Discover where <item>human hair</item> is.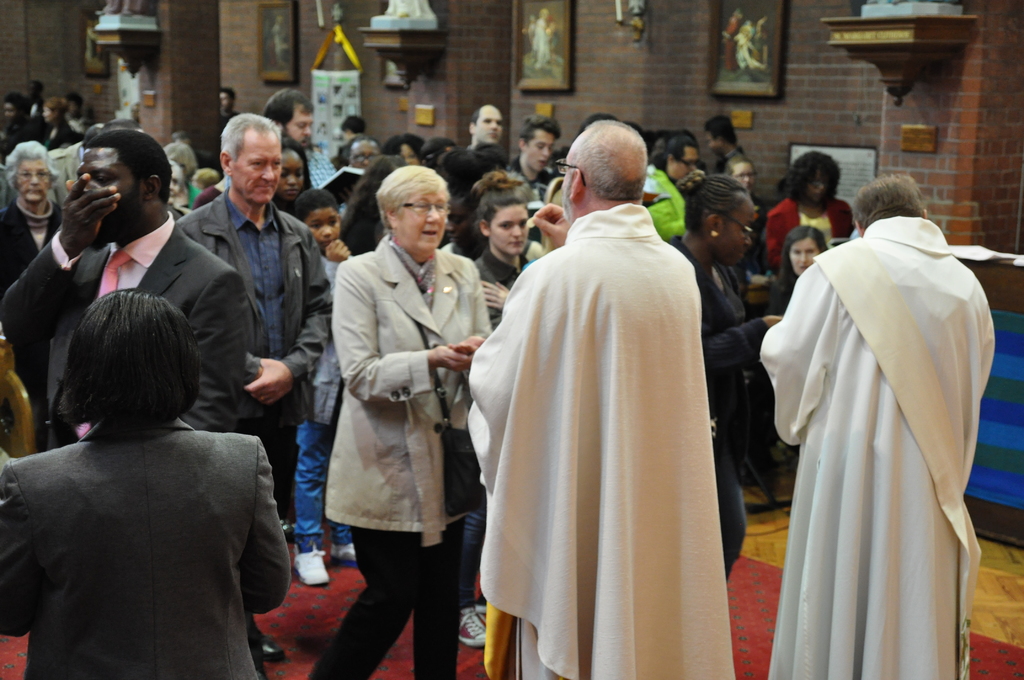
Discovered at <region>220, 86, 237, 104</region>.
